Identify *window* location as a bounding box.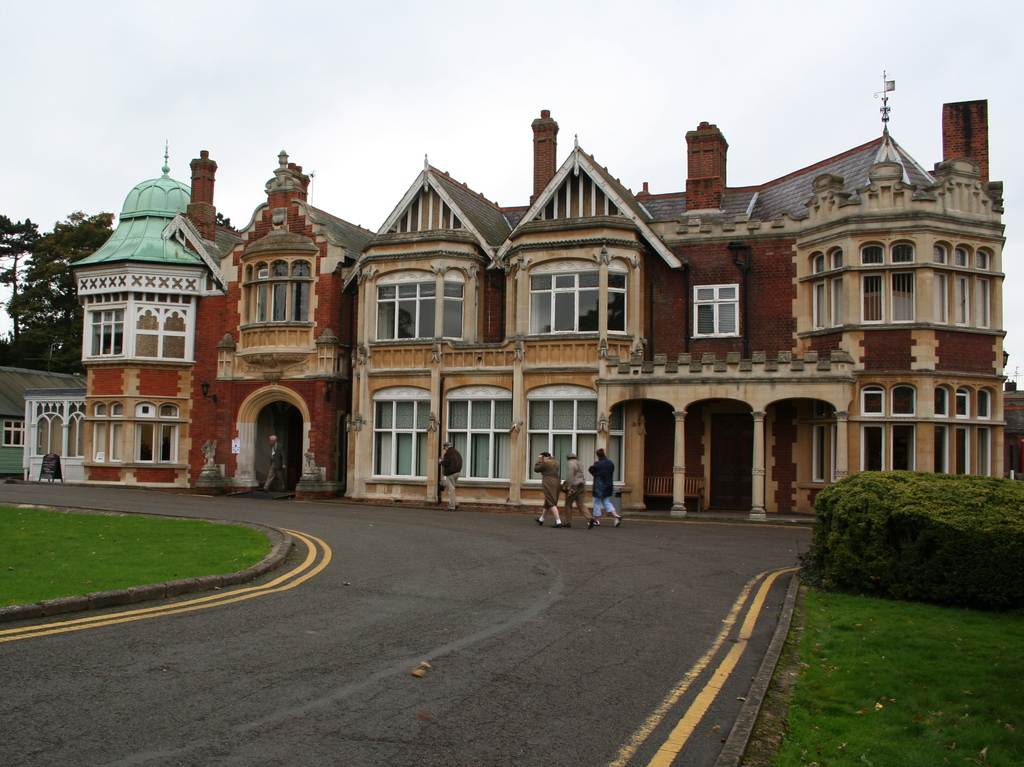
104, 402, 127, 464.
